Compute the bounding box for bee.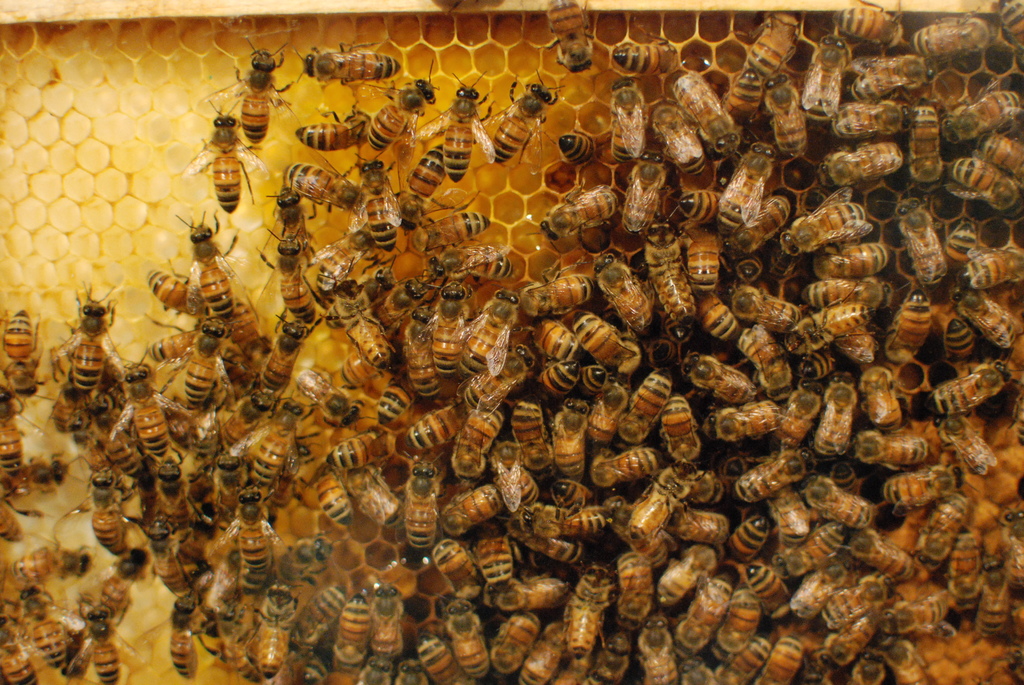
region(220, 387, 302, 513).
